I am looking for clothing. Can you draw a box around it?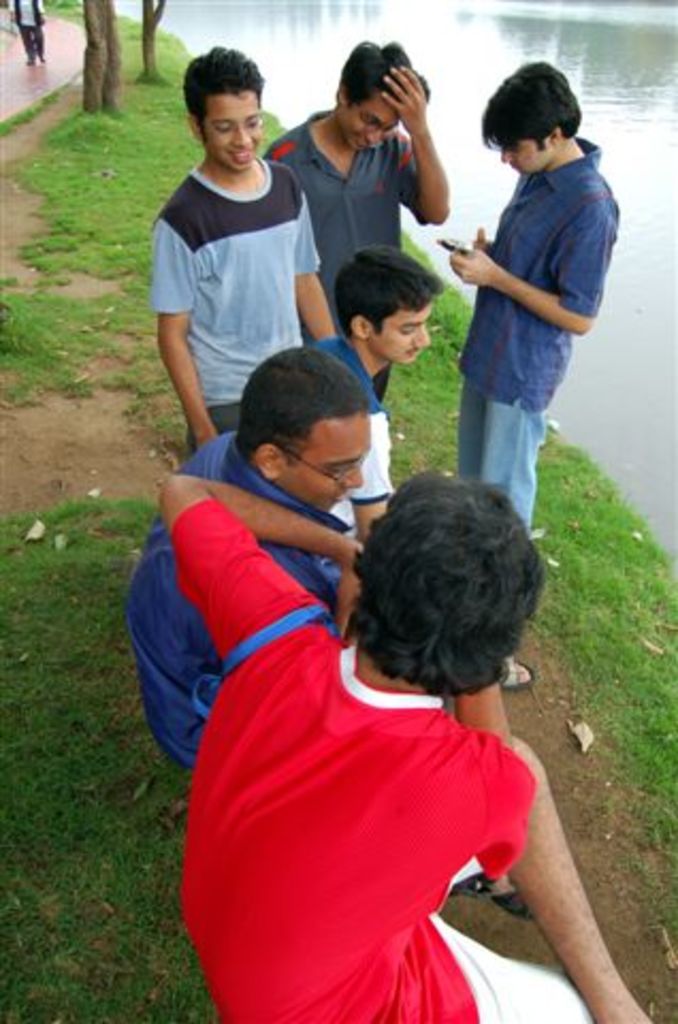
Sure, the bounding box is box(443, 141, 618, 523).
